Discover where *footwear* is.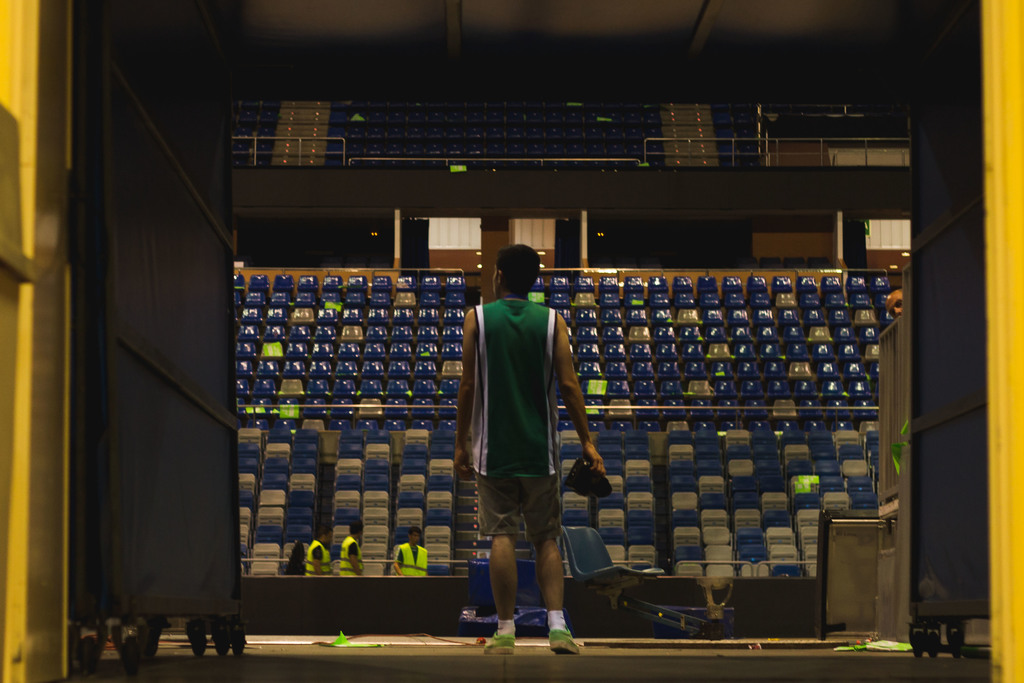
Discovered at {"x1": 548, "y1": 625, "x2": 581, "y2": 655}.
